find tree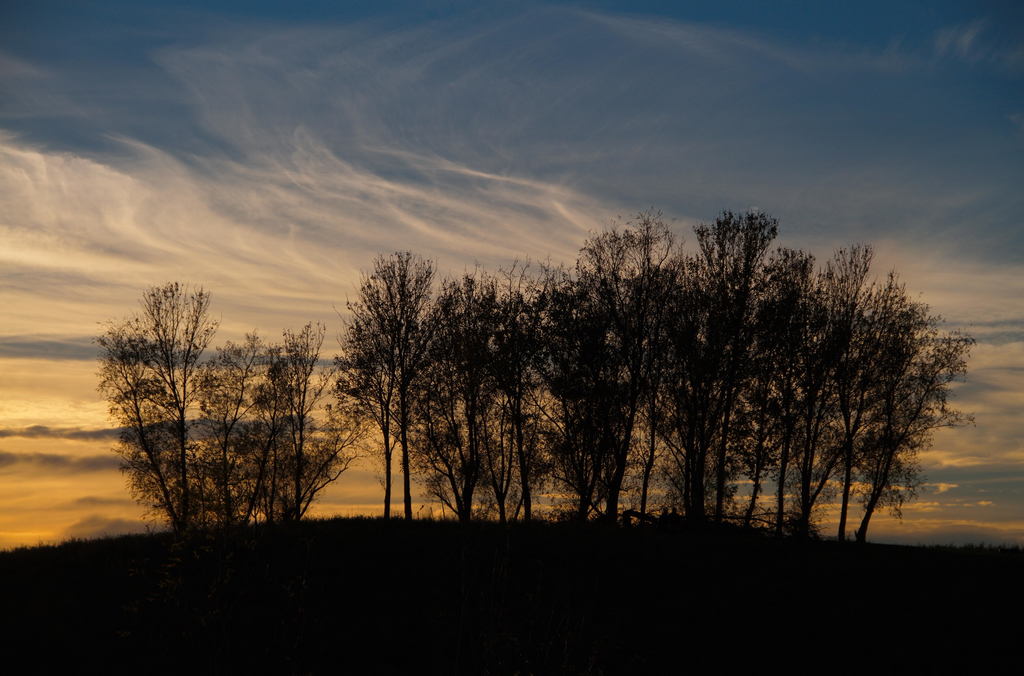
Rect(93, 273, 225, 542)
